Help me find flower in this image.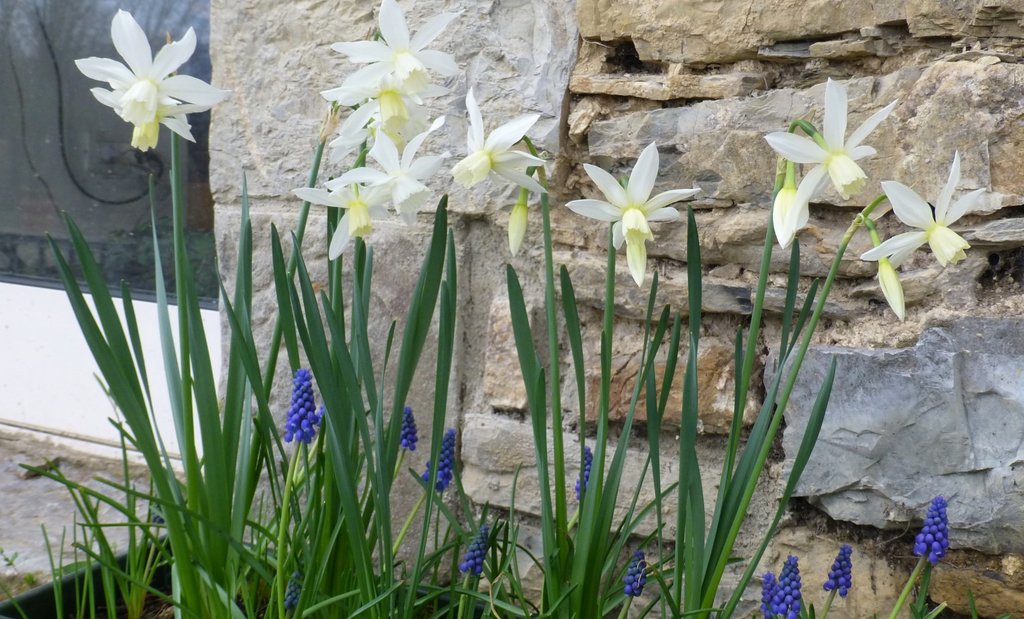
Found it: (104, 88, 207, 154).
